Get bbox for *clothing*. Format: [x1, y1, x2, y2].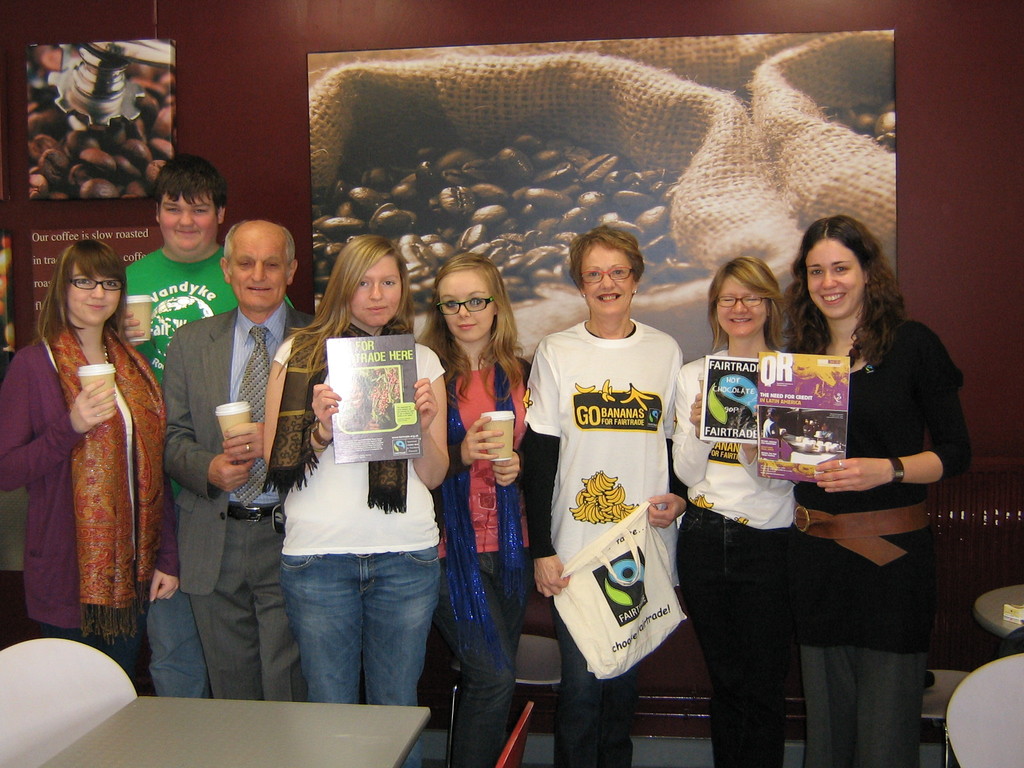
[152, 302, 326, 700].
